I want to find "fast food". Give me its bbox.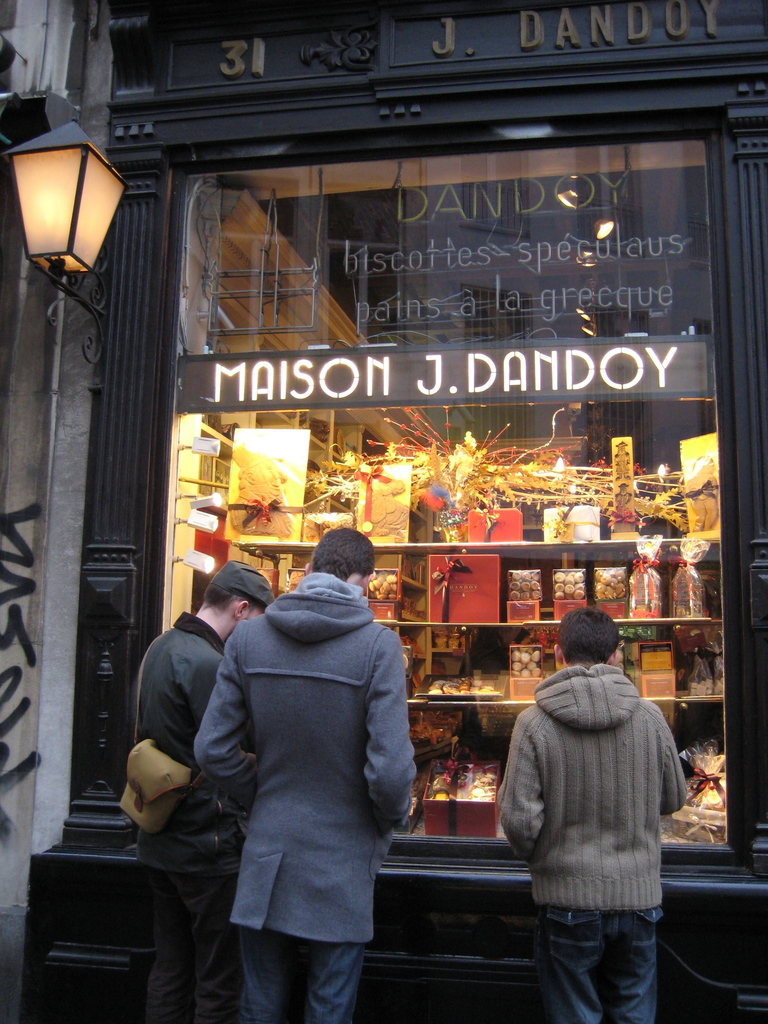
bbox=(376, 559, 424, 617).
